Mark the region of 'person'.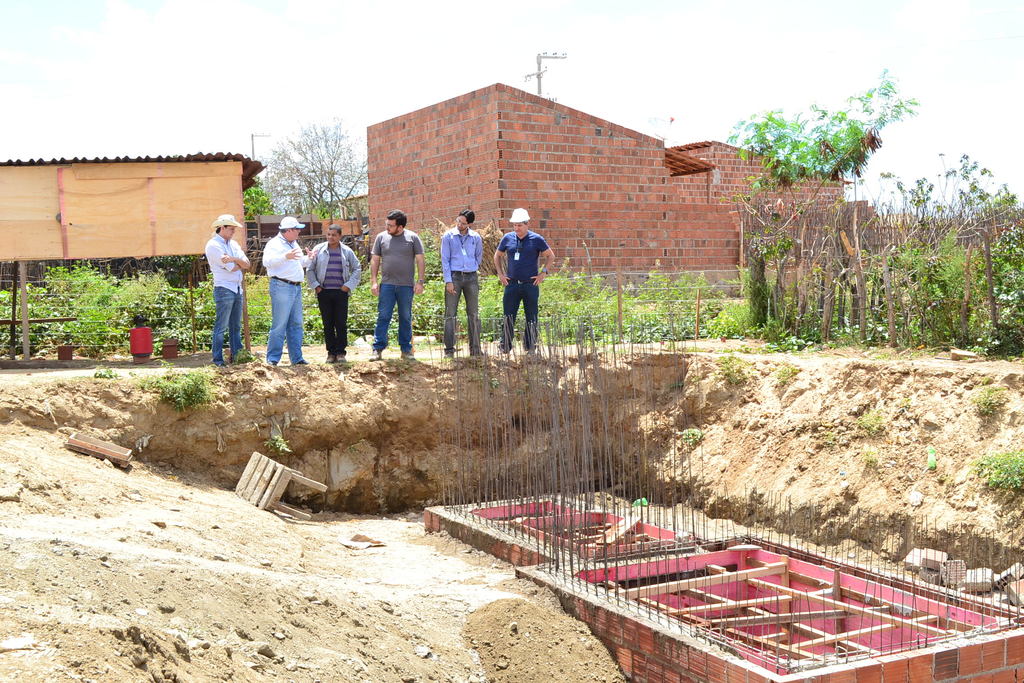
Region: pyautogui.locateOnScreen(498, 205, 552, 349).
